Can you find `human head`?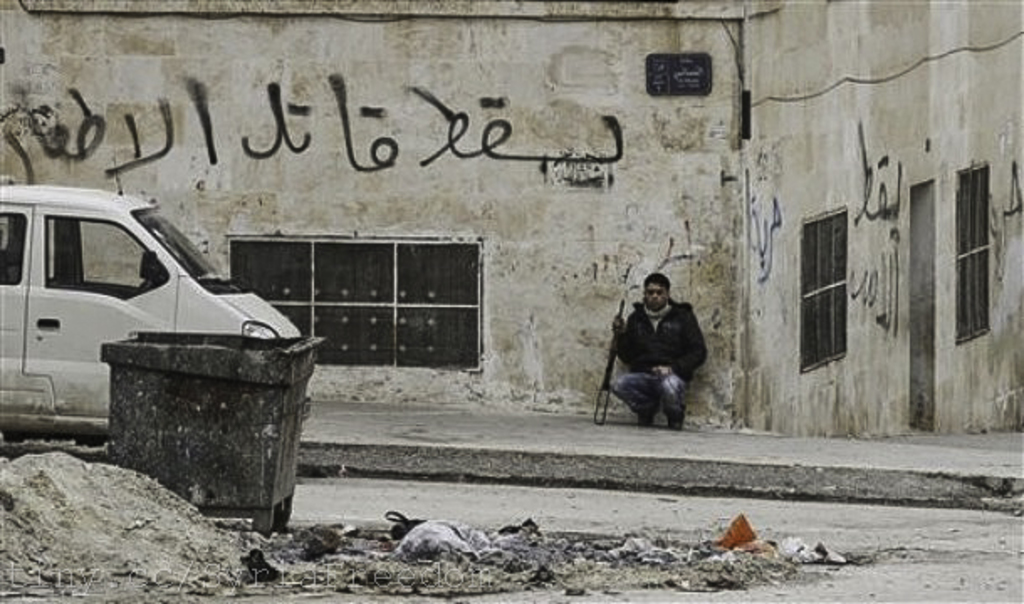
Yes, bounding box: {"x1": 636, "y1": 272, "x2": 682, "y2": 314}.
